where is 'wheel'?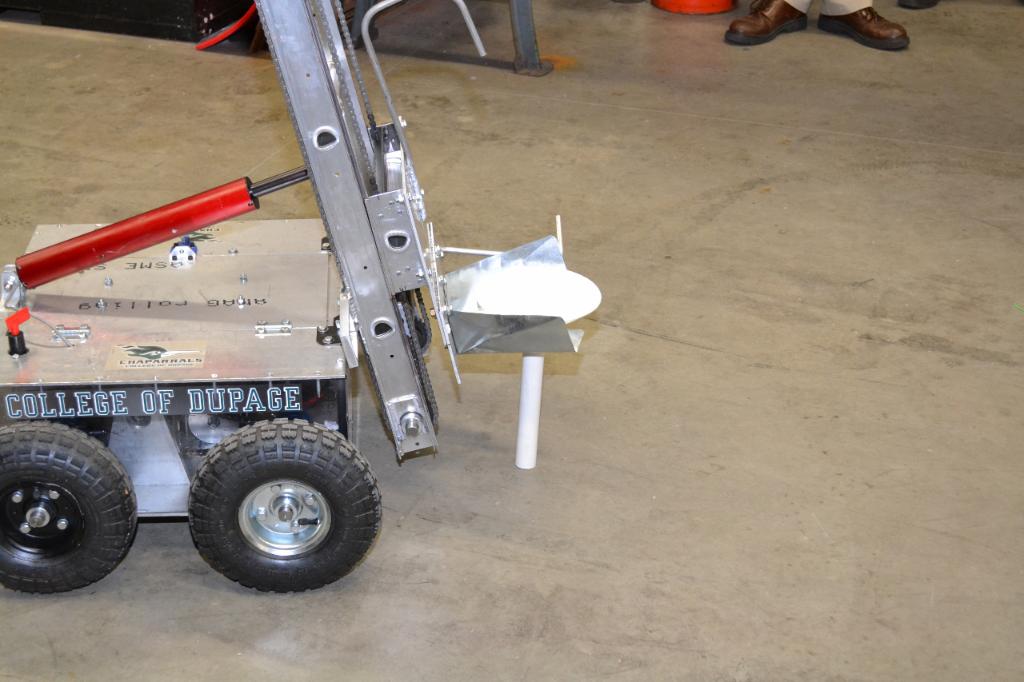
[x1=0, y1=421, x2=133, y2=592].
